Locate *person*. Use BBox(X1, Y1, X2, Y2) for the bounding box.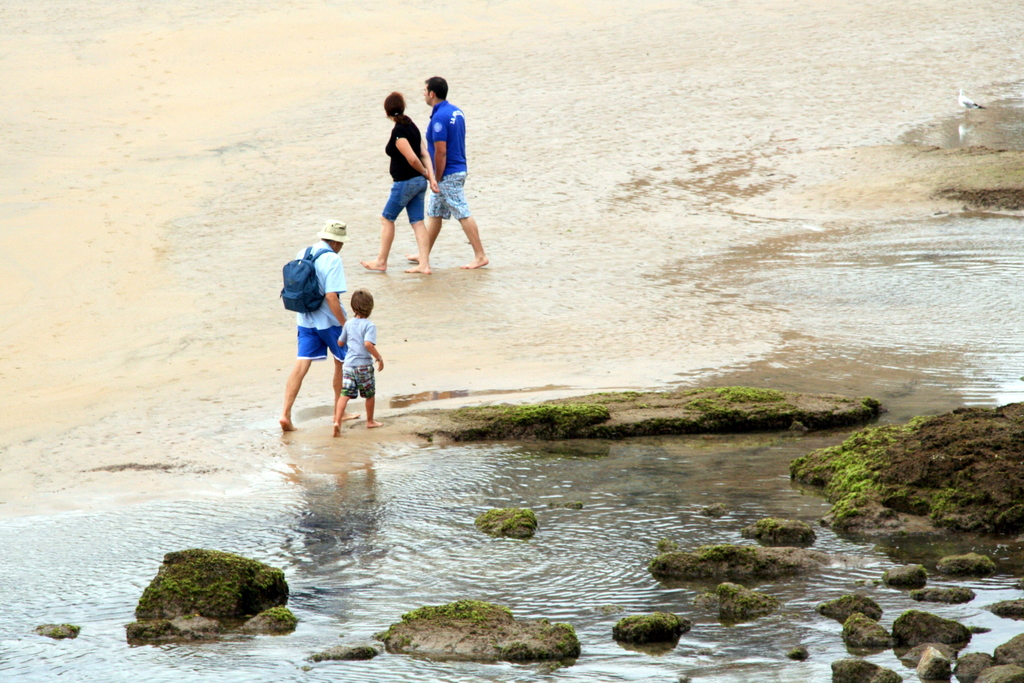
BBox(401, 65, 495, 276).
